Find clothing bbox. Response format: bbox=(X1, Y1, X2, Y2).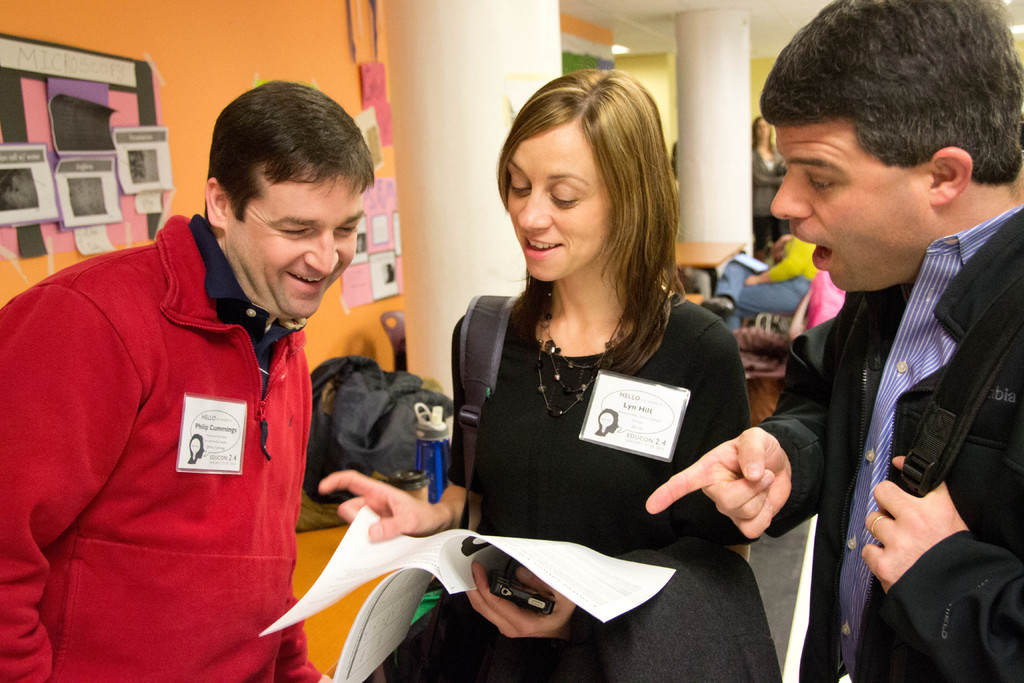
bbox=(448, 284, 748, 682).
